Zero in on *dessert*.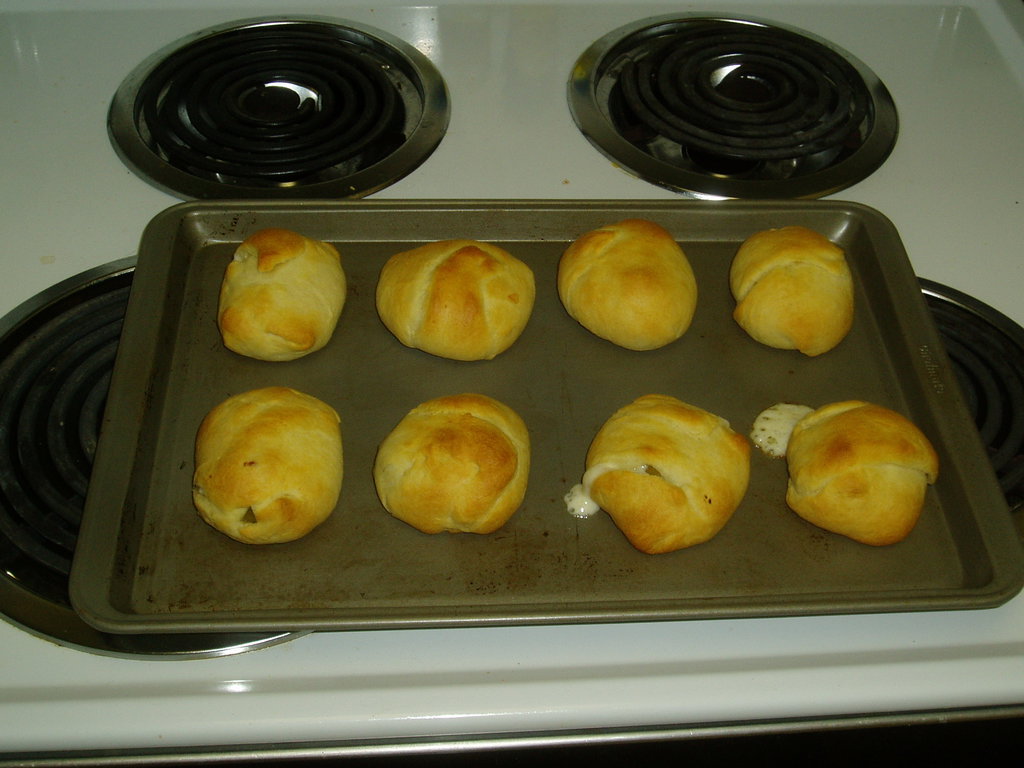
Zeroed in: bbox(753, 397, 937, 549).
